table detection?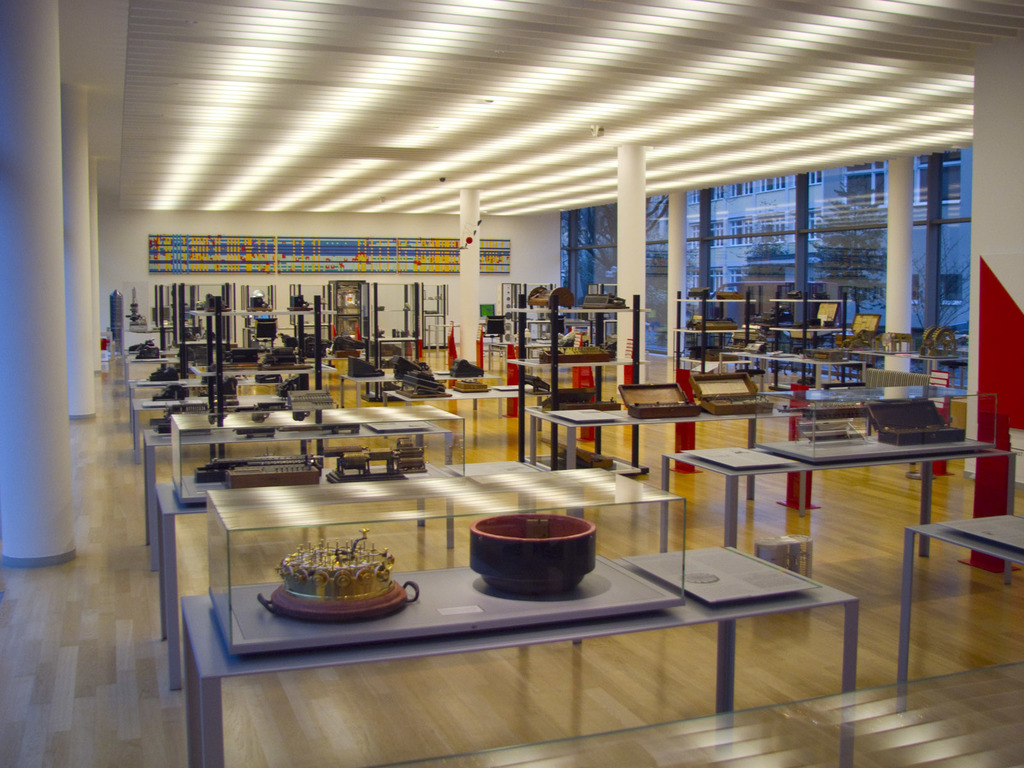
select_region(666, 428, 1021, 586)
